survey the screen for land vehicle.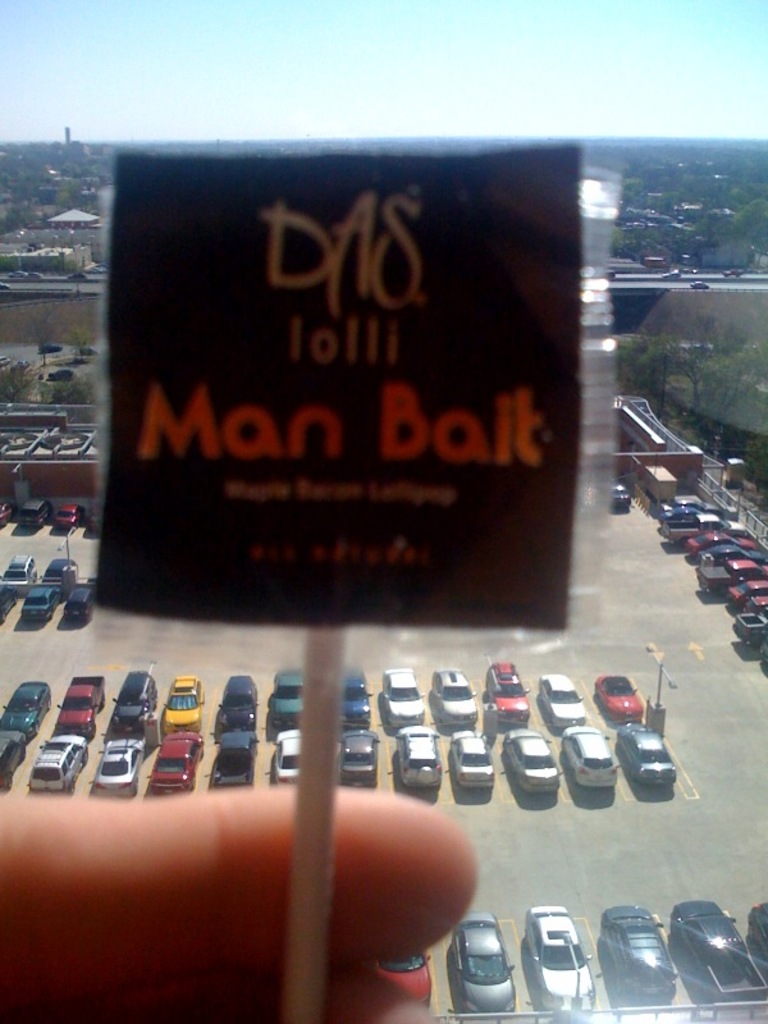
Survey found: <region>0, 582, 20, 626</region>.
